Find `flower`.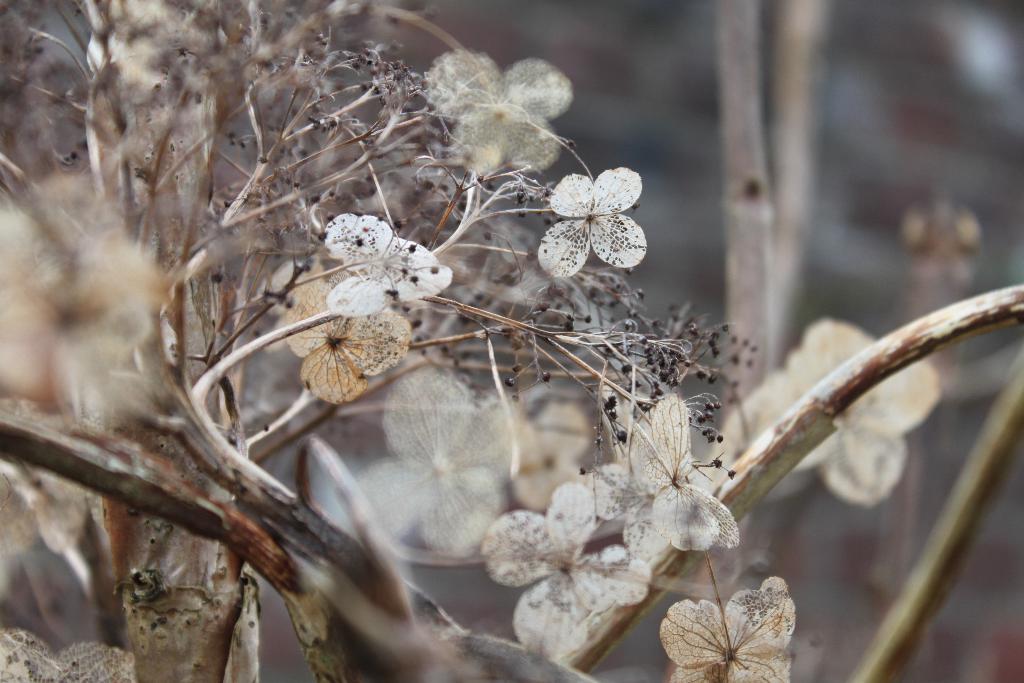
[495, 403, 587, 505].
